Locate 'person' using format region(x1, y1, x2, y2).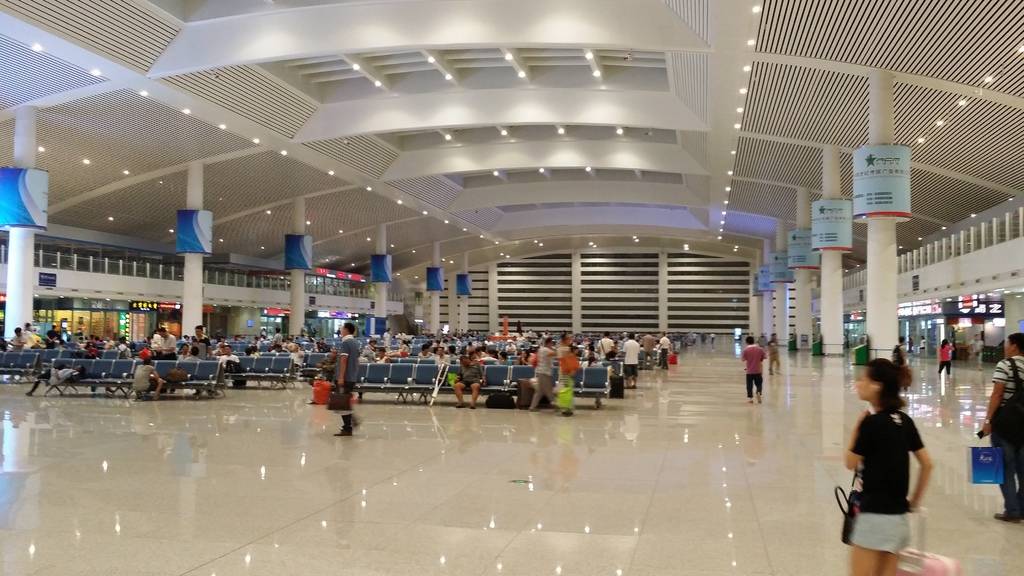
region(323, 323, 362, 433).
